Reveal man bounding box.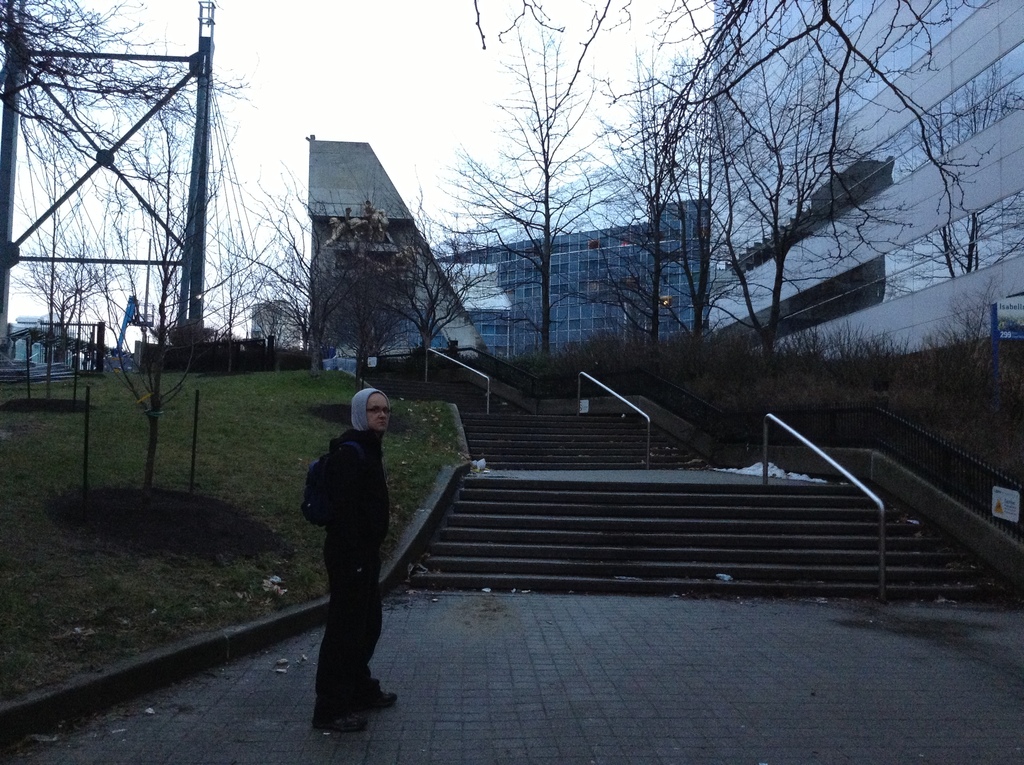
Revealed: {"x1": 310, "y1": 392, "x2": 398, "y2": 734}.
